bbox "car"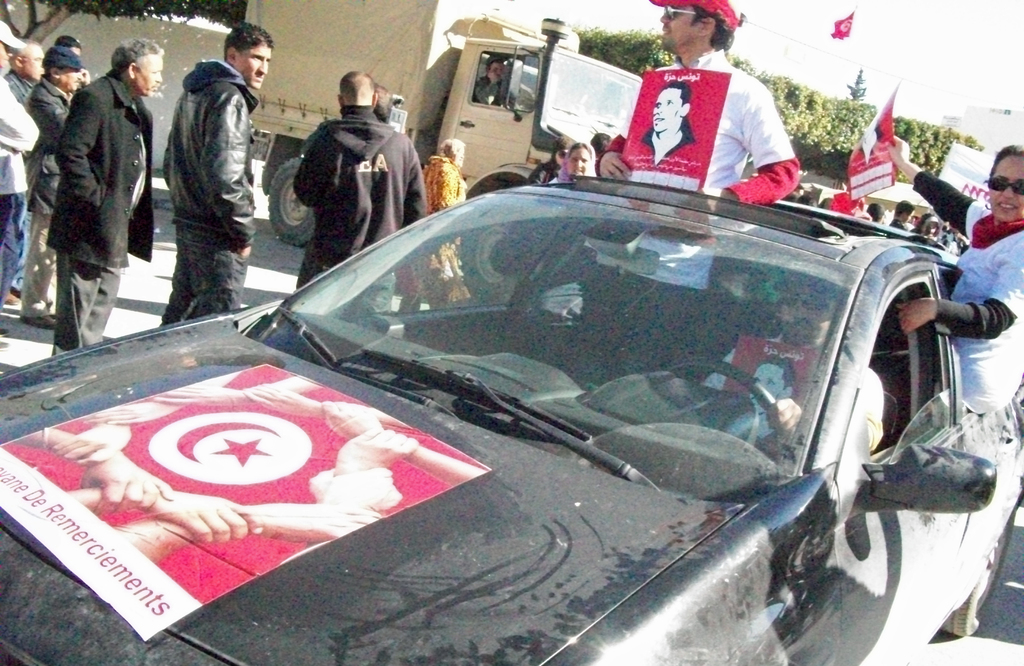
l=0, t=183, r=1023, b=665
